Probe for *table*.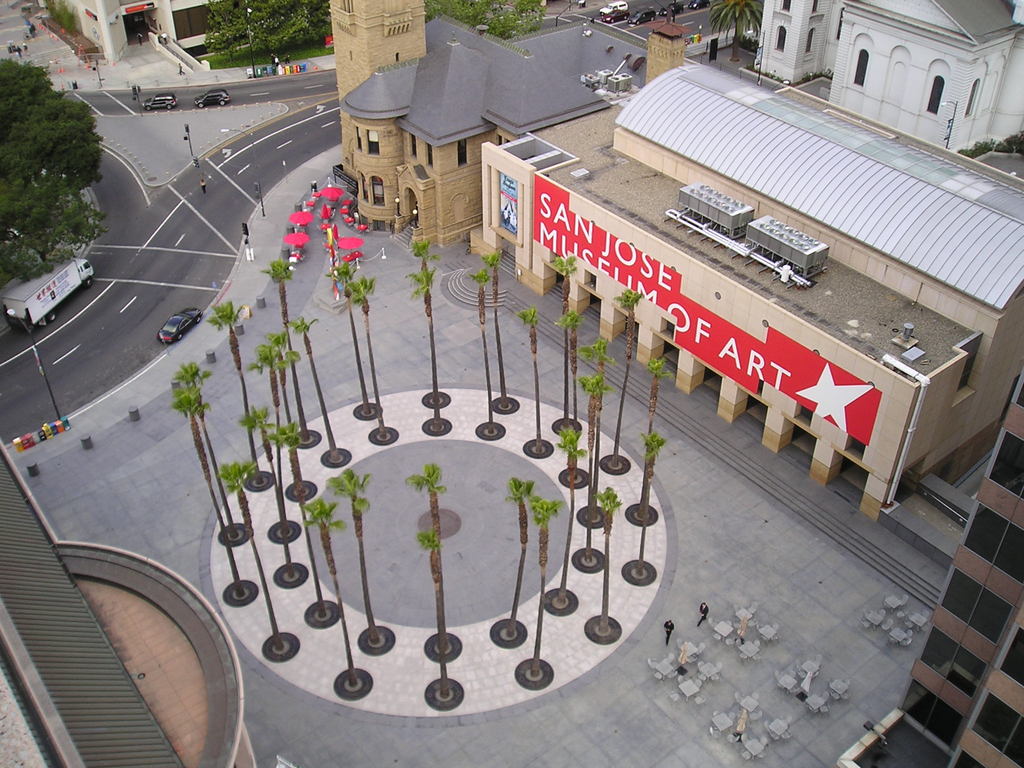
Probe result: (712,715,734,735).
